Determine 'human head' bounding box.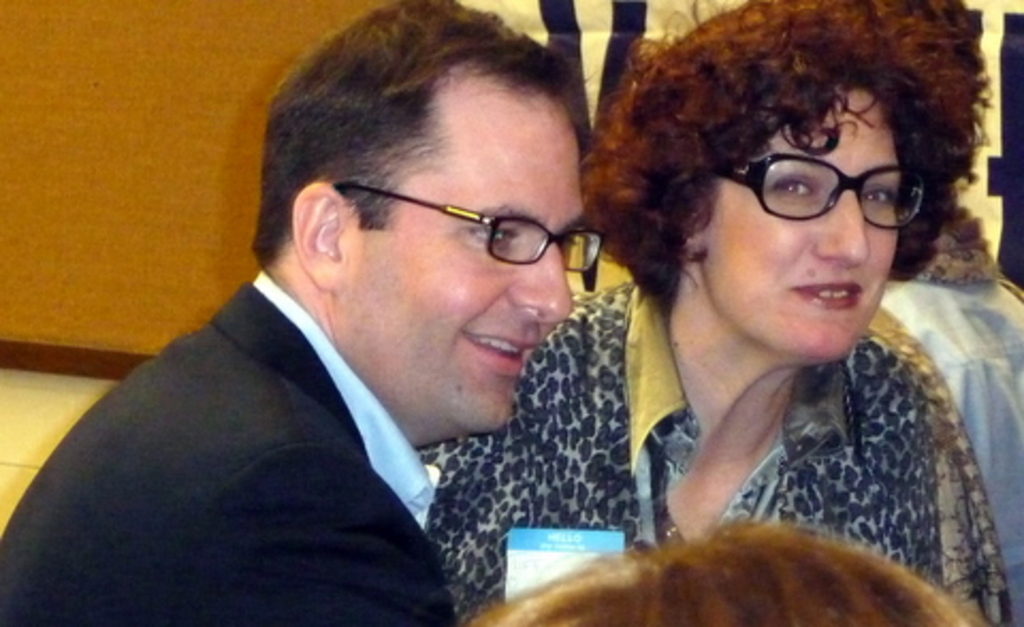
Determined: <region>478, 525, 975, 625</region>.
